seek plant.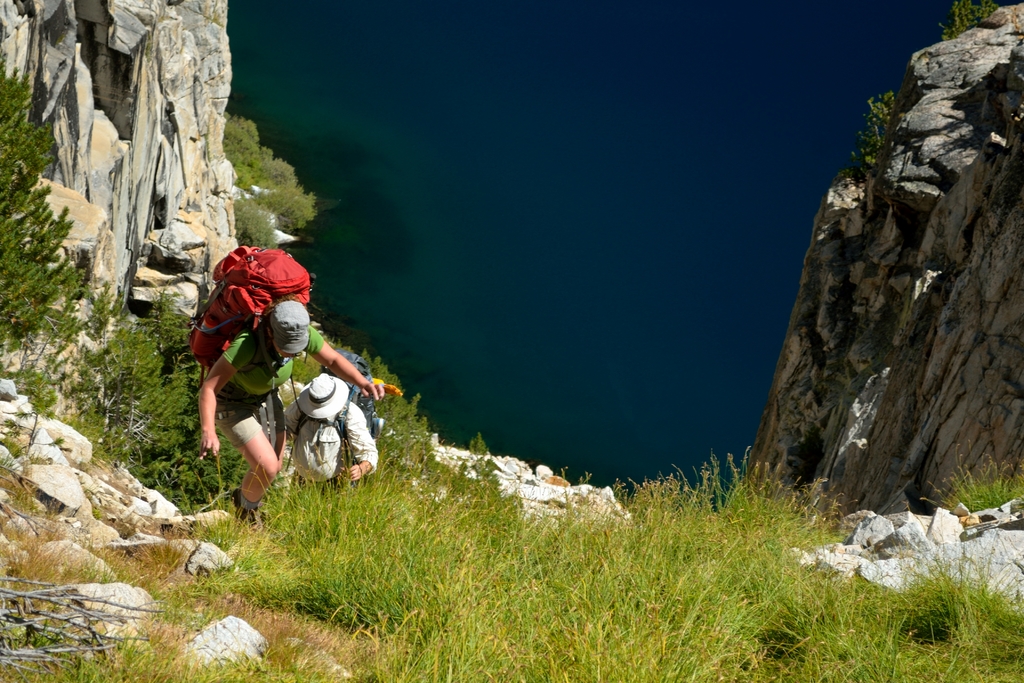
rect(64, 327, 191, 462).
